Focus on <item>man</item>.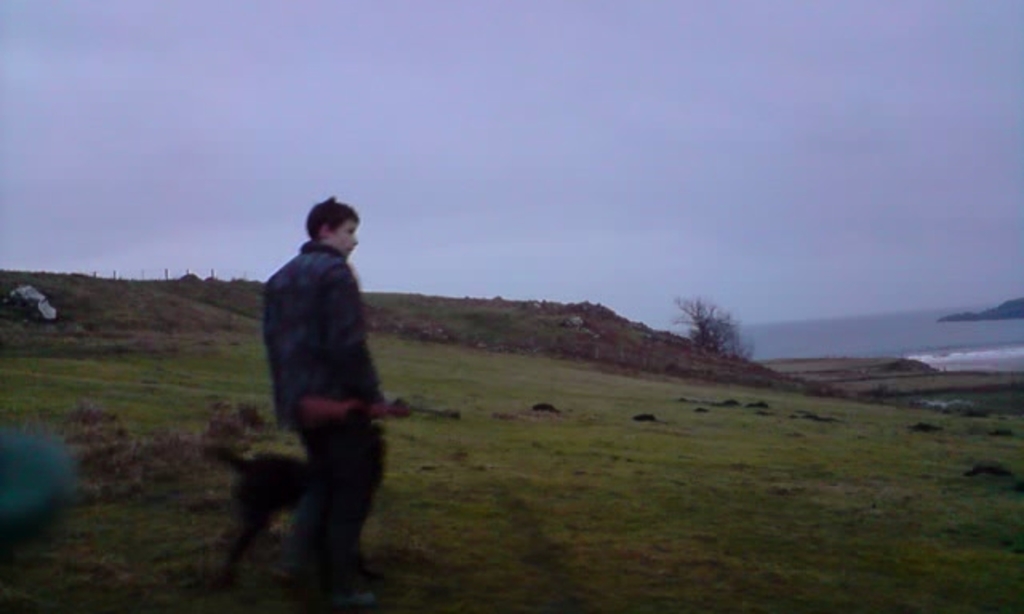
Focused at (left=240, top=187, right=411, bottom=596).
